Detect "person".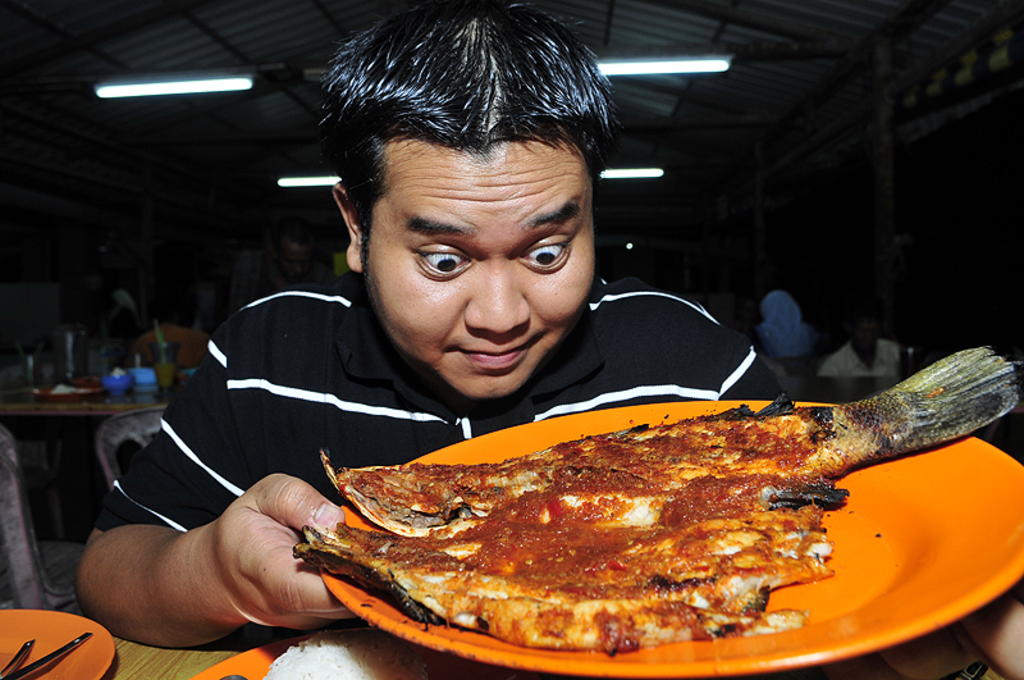
Detected at <bbox>813, 310, 900, 380</bbox>.
